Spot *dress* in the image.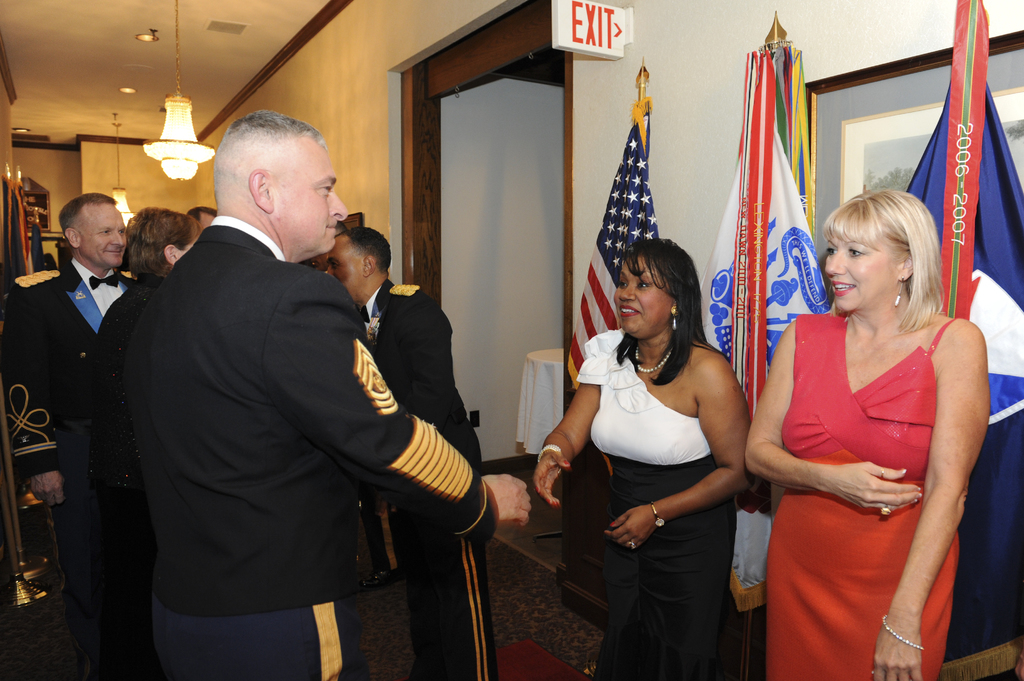
*dress* found at 765/314/960/680.
